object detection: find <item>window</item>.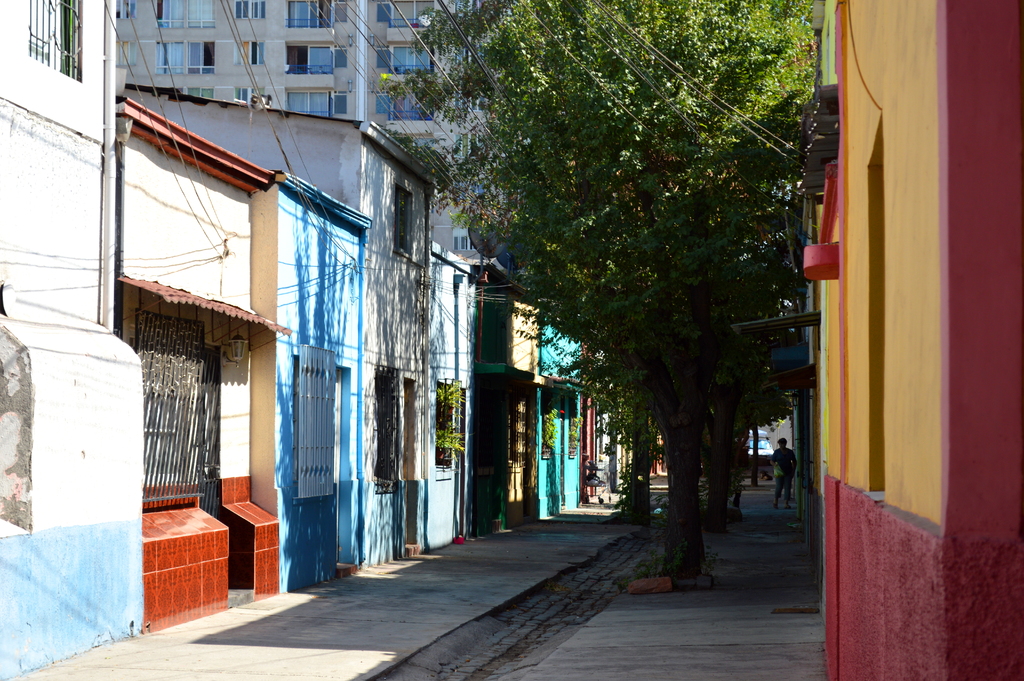
<region>286, 0, 353, 32</region>.
